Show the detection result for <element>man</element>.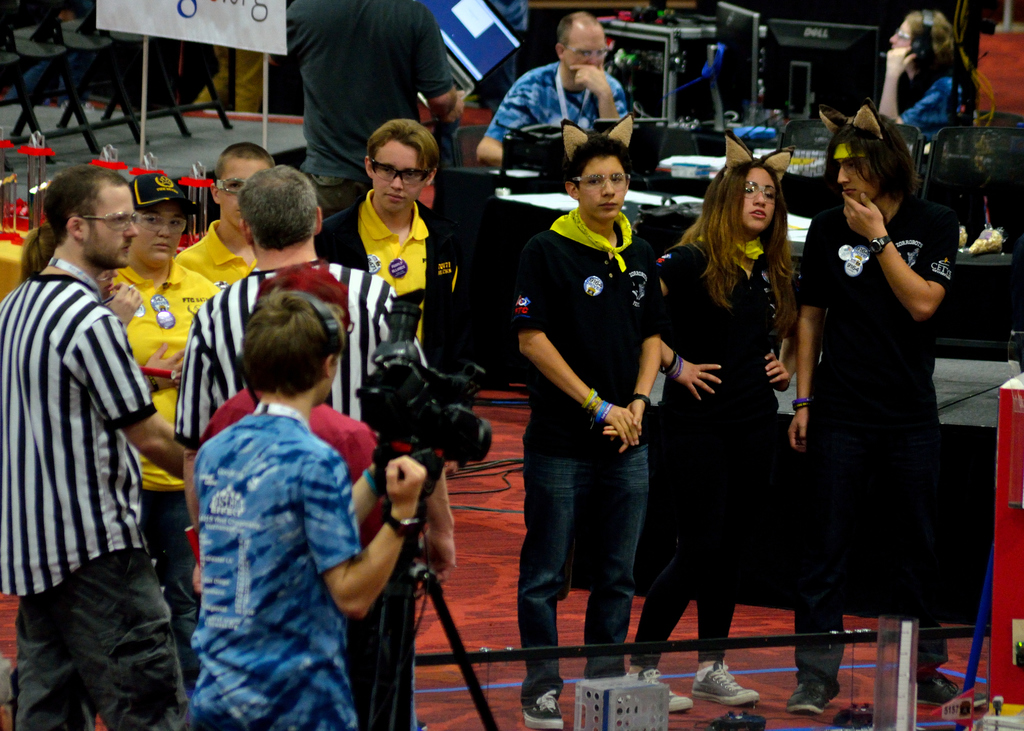
detection(787, 117, 960, 717).
